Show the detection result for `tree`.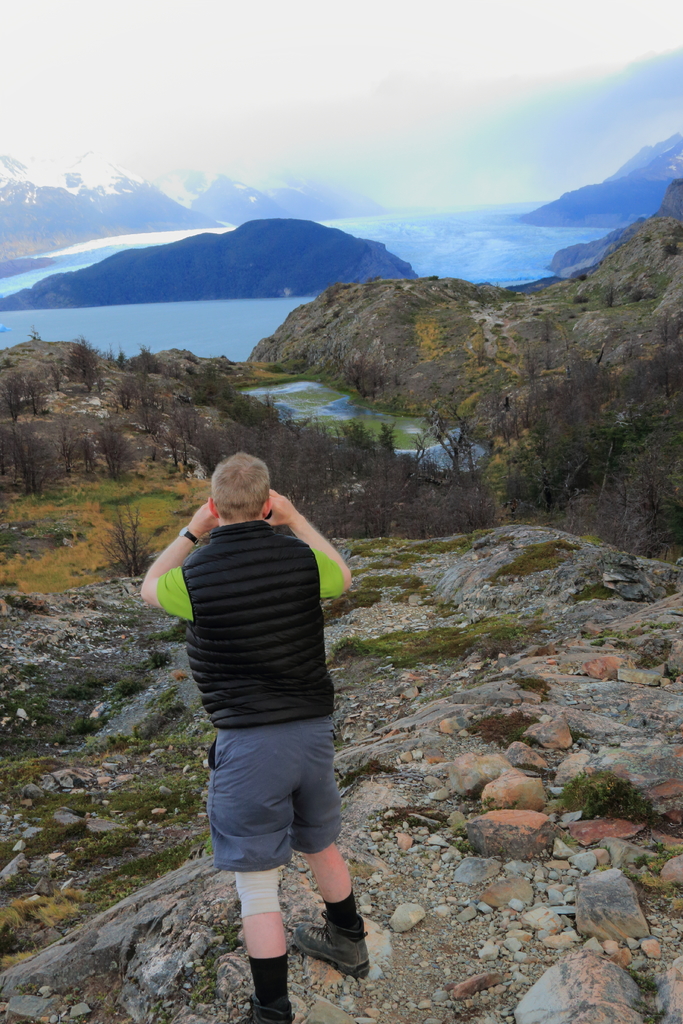
[x1=0, y1=422, x2=58, y2=505].
